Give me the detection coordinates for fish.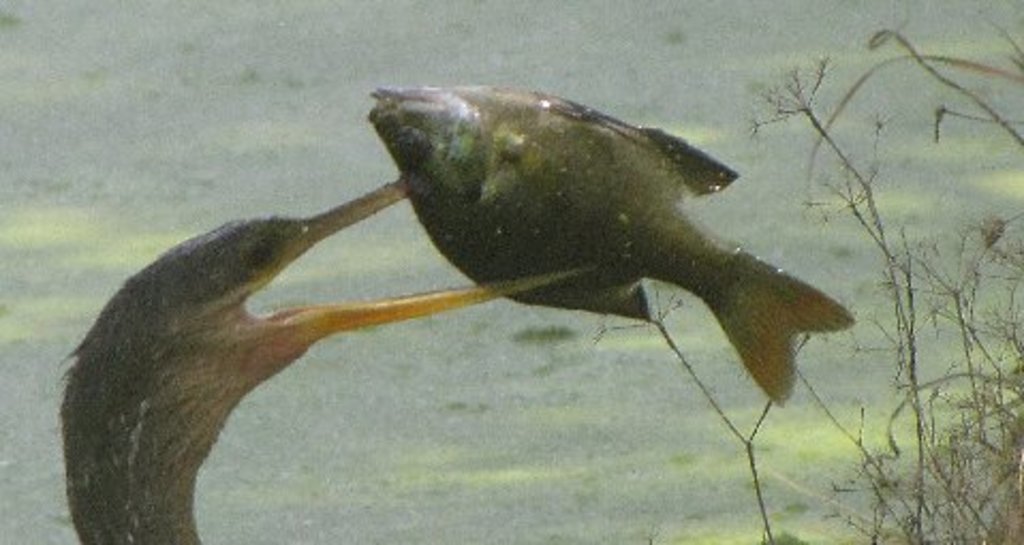
{"left": 366, "top": 81, "right": 857, "bottom": 408}.
